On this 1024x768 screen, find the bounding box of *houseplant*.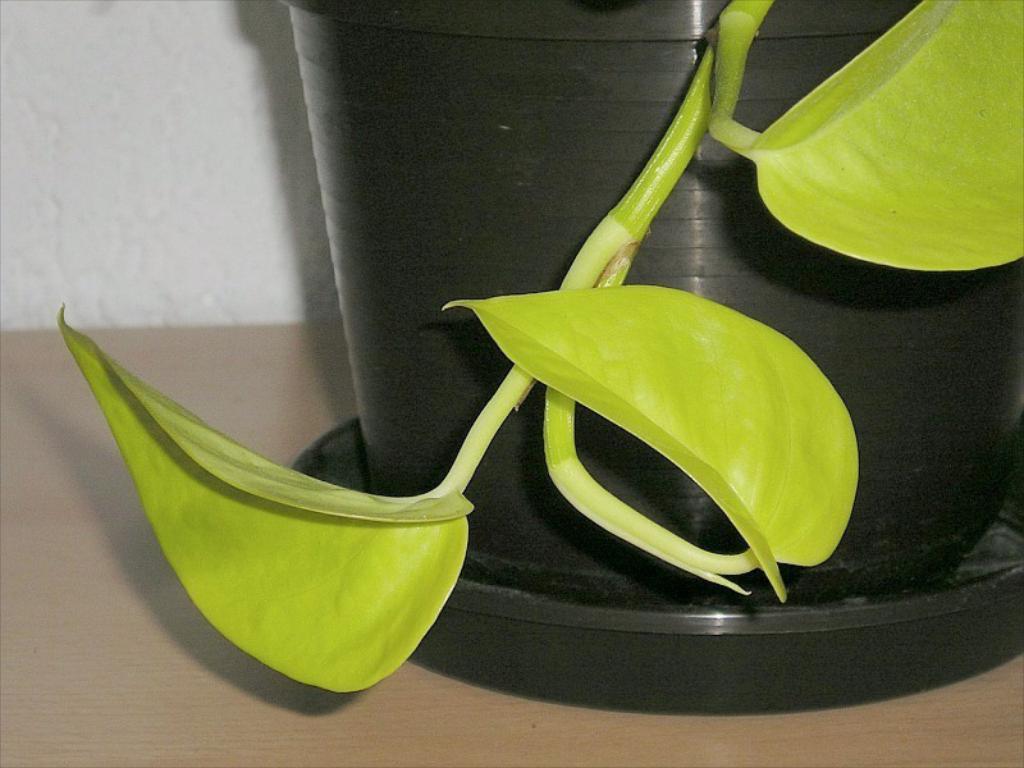
Bounding box: <region>52, 0, 1023, 704</region>.
